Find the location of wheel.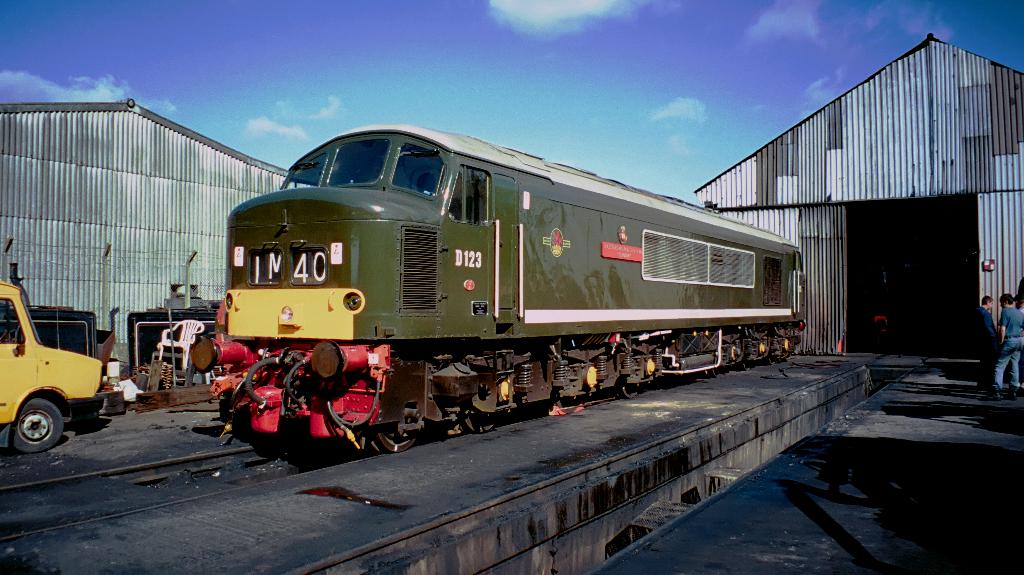
Location: <region>620, 382, 641, 398</region>.
